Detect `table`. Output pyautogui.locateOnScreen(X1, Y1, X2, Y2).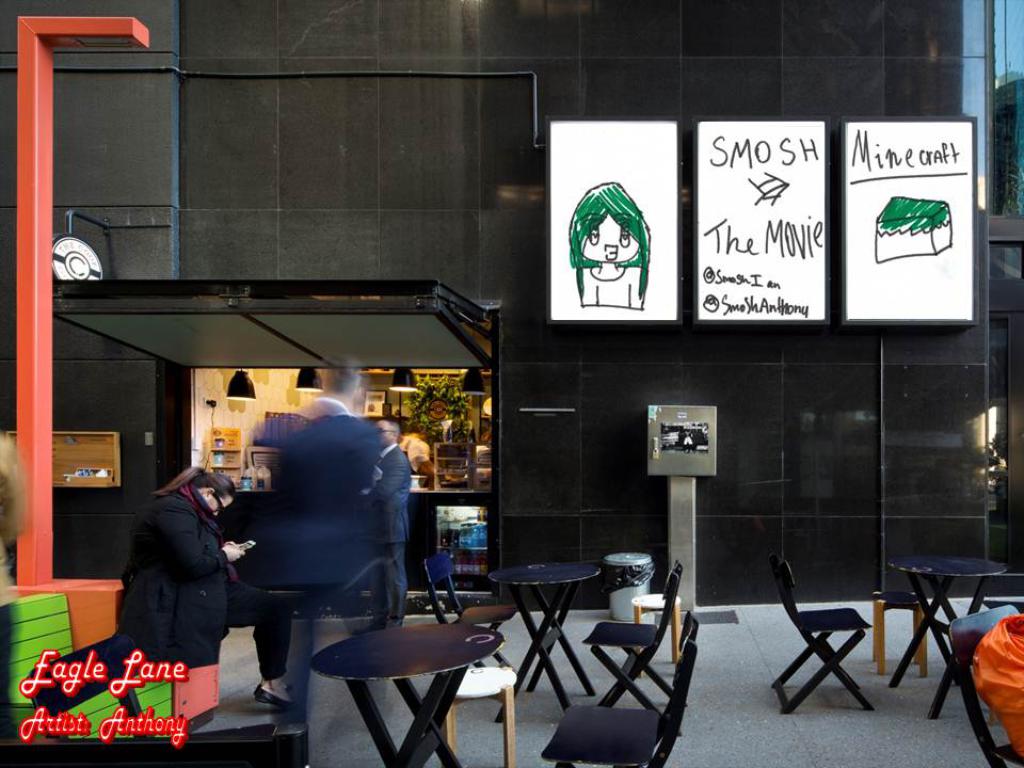
pyautogui.locateOnScreen(310, 624, 503, 767).
